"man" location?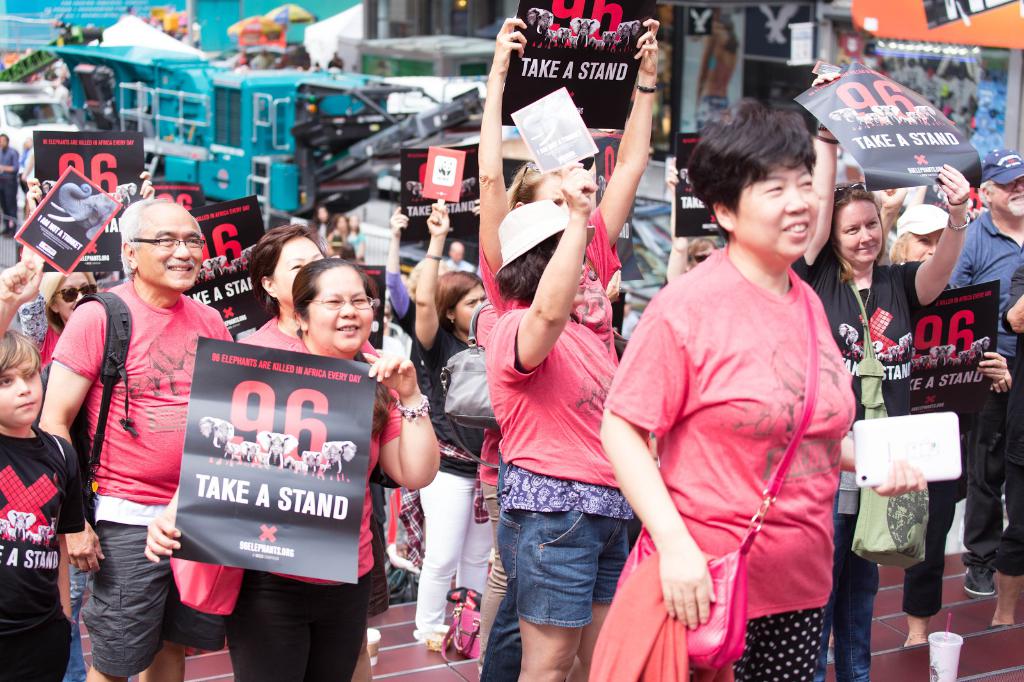
detection(0, 131, 20, 237)
